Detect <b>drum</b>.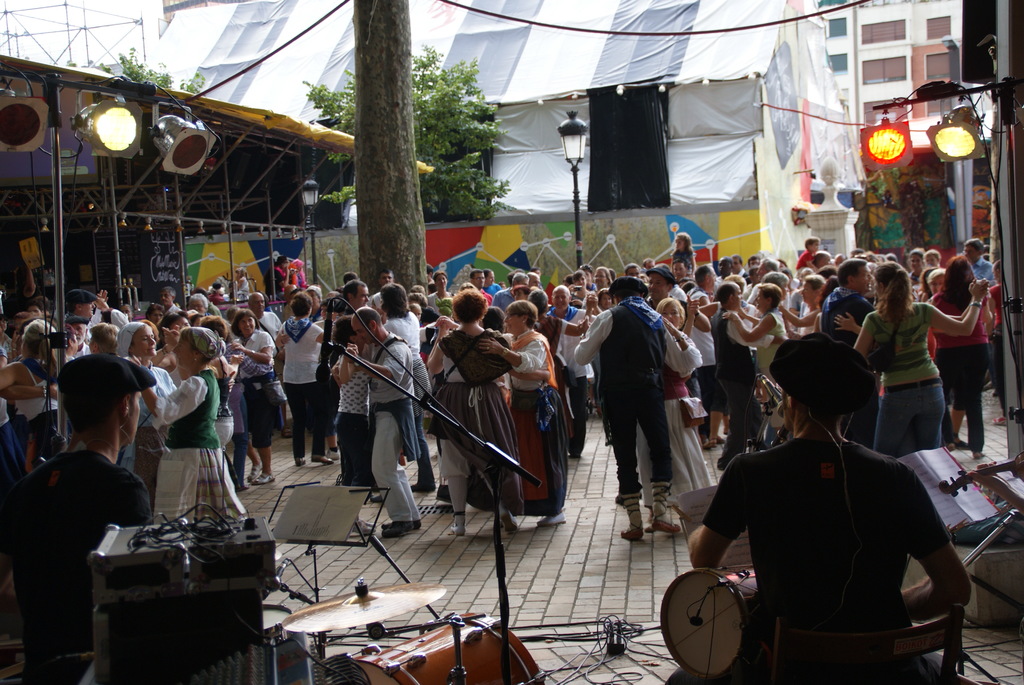
Detected at l=323, t=611, r=548, b=684.
